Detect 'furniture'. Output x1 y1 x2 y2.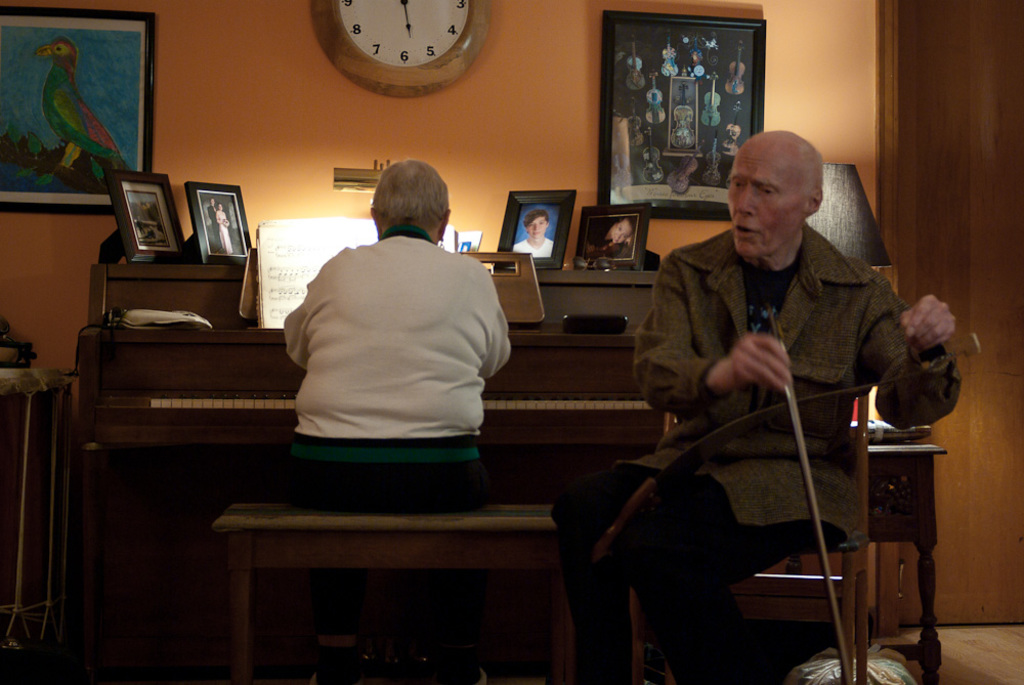
0 363 70 652.
